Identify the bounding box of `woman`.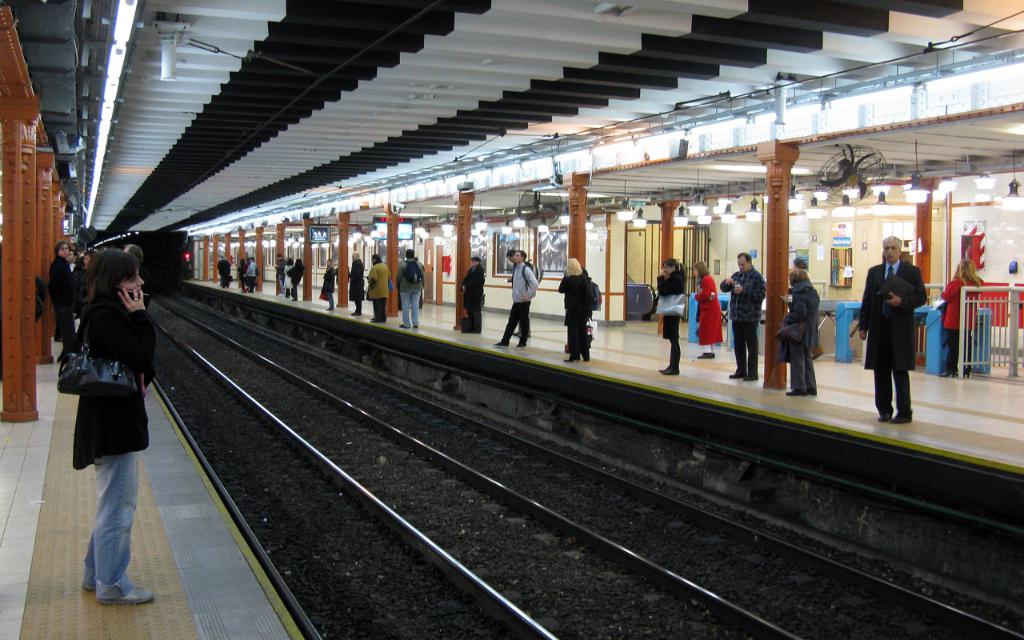
Rect(62, 250, 162, 606).
